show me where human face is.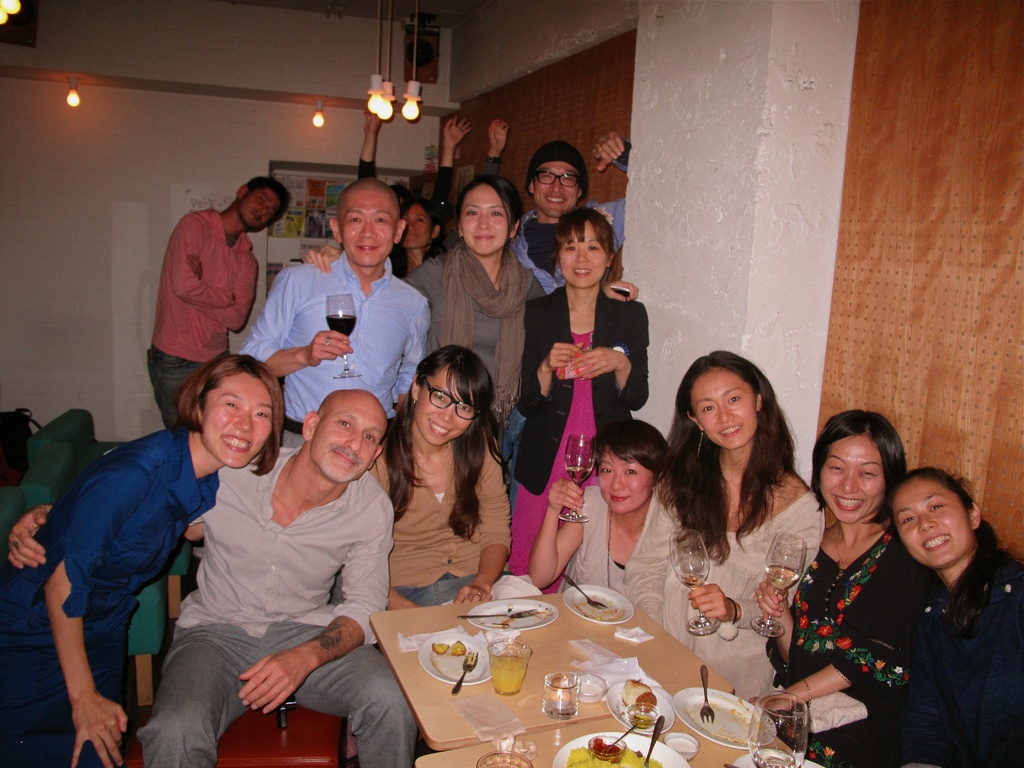
human face is at {"left": 201, "top": 373, "right": 276, "bottom": 468}.
